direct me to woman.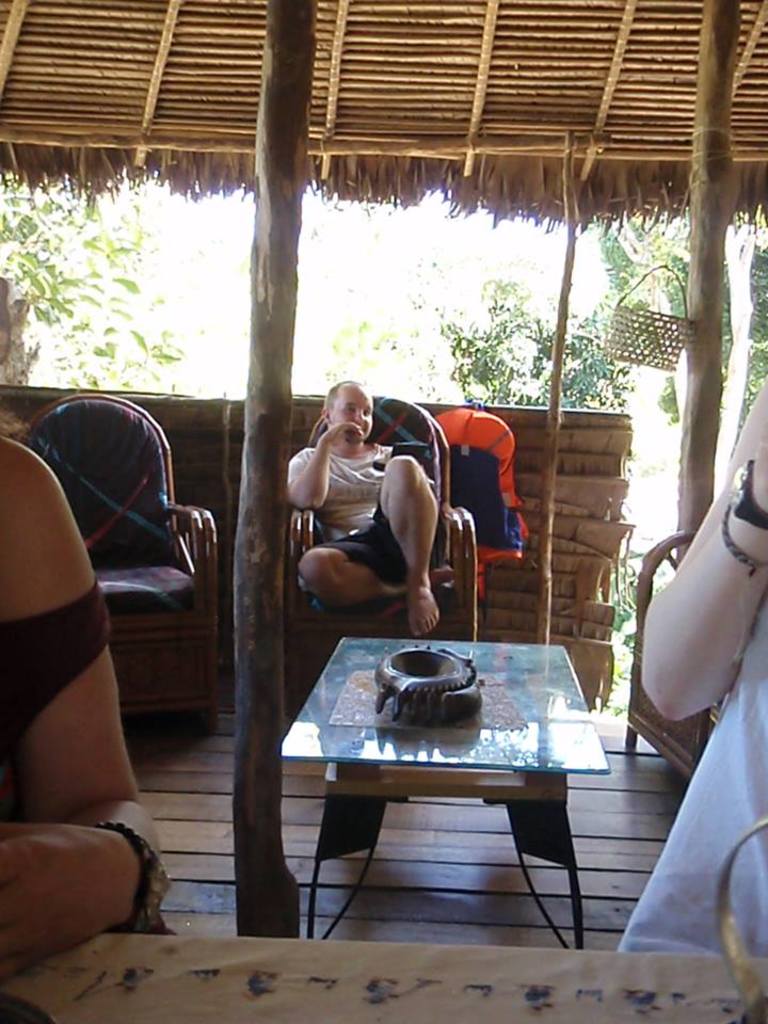
Direction: [0,431,177,986].
